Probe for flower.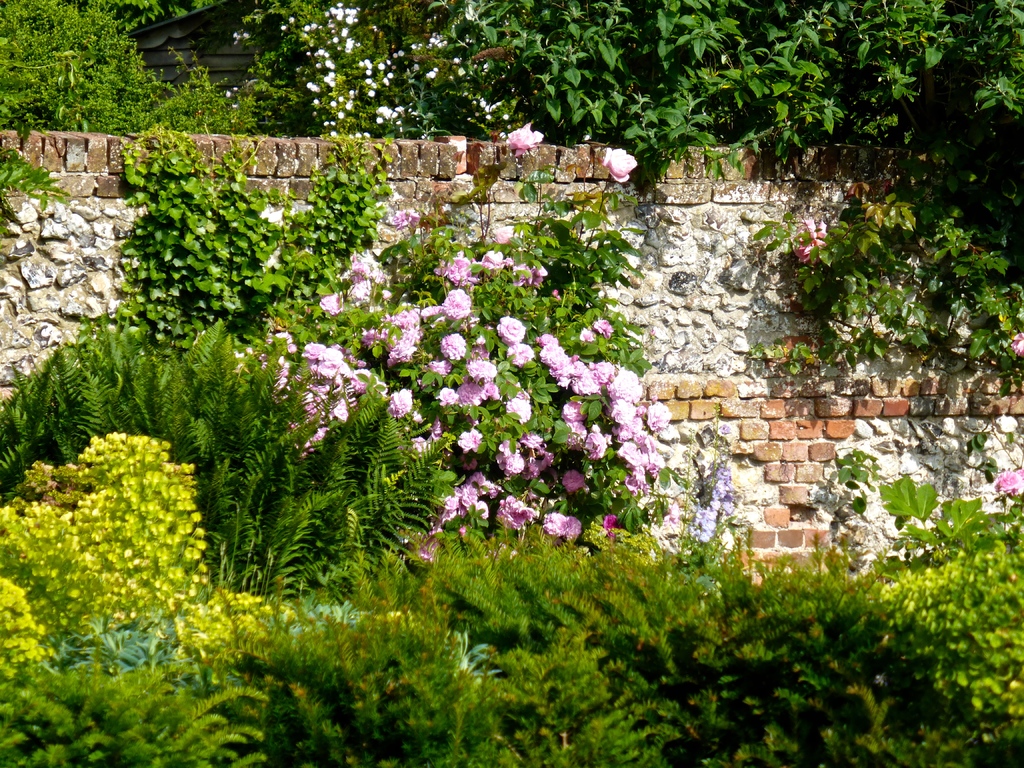
Probe result: x1=393 y1=208 x2=417 y2=228.
